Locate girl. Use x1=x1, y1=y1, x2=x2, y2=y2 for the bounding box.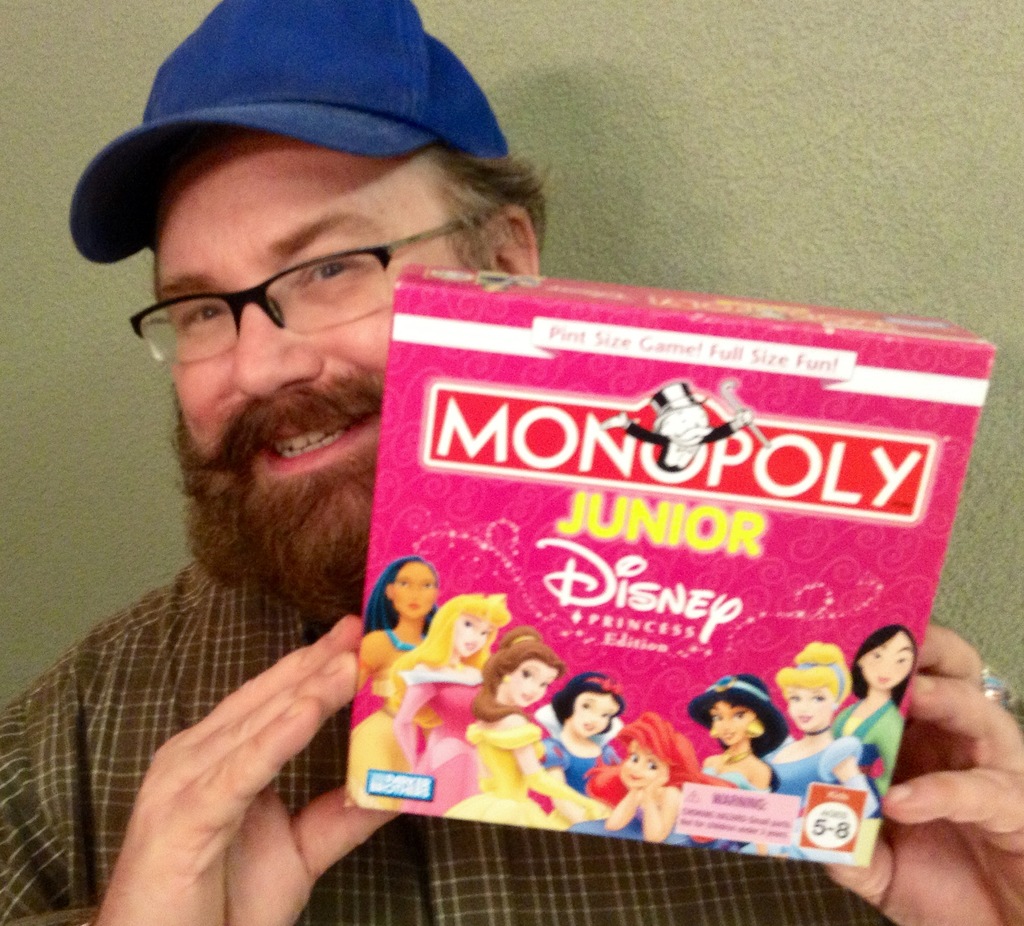
x1=688, y1=676, x2=787, y2=849.
